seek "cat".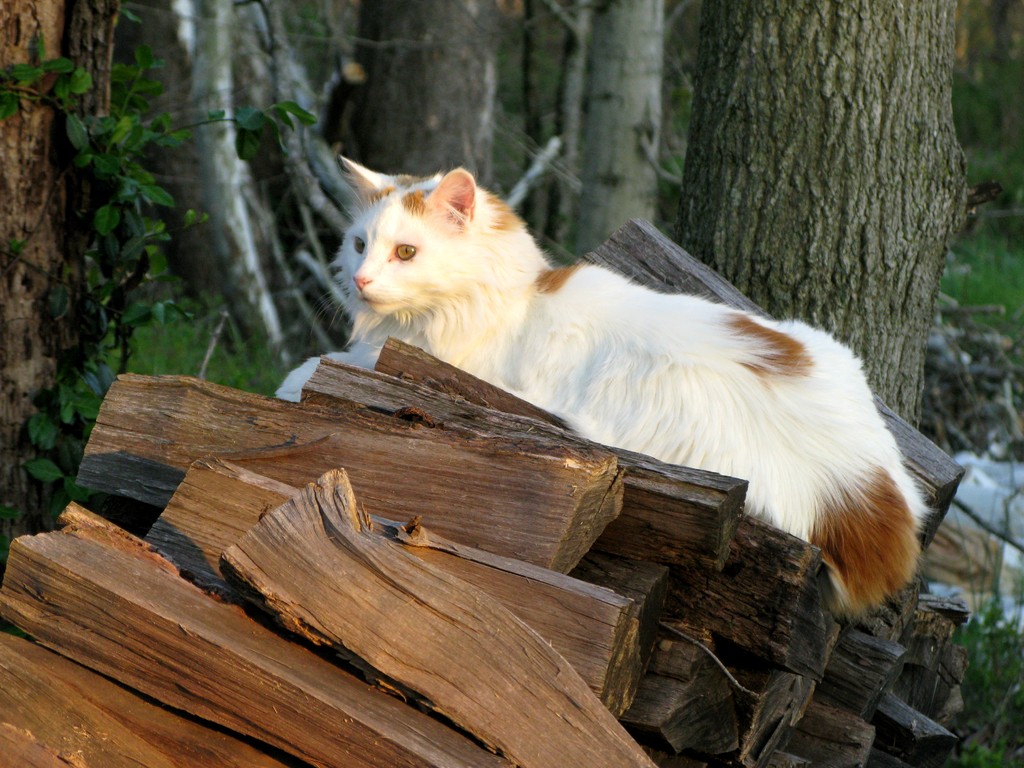
[268,152,940,622].
